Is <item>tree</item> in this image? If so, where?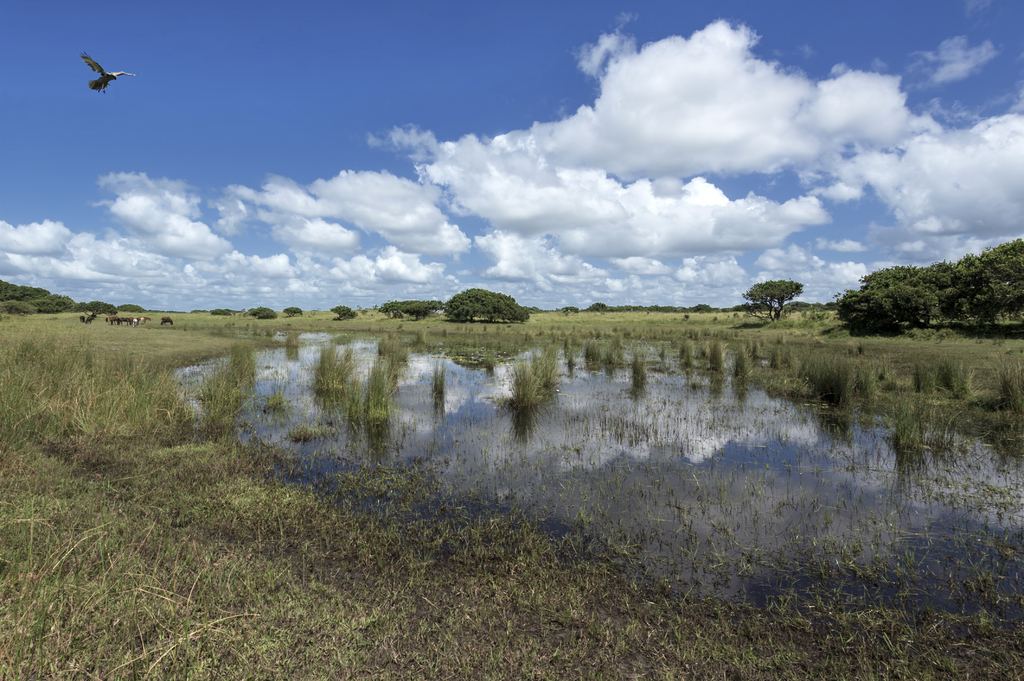
Yes, at <region>246, 303, 278, 320</region>.
